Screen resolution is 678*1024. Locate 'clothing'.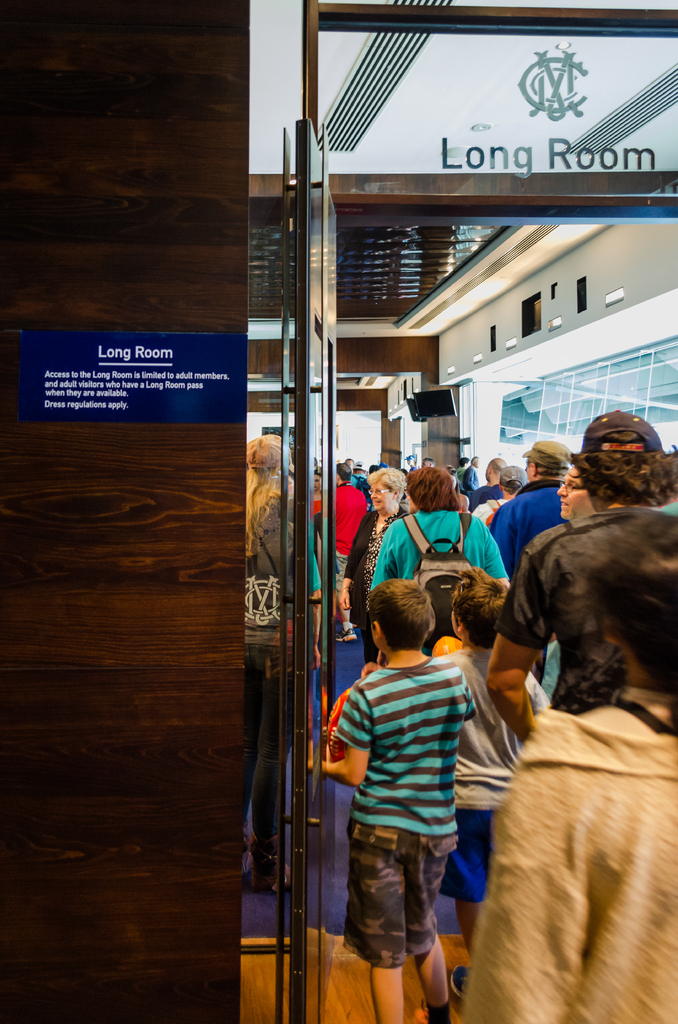
252,468,278,634.
